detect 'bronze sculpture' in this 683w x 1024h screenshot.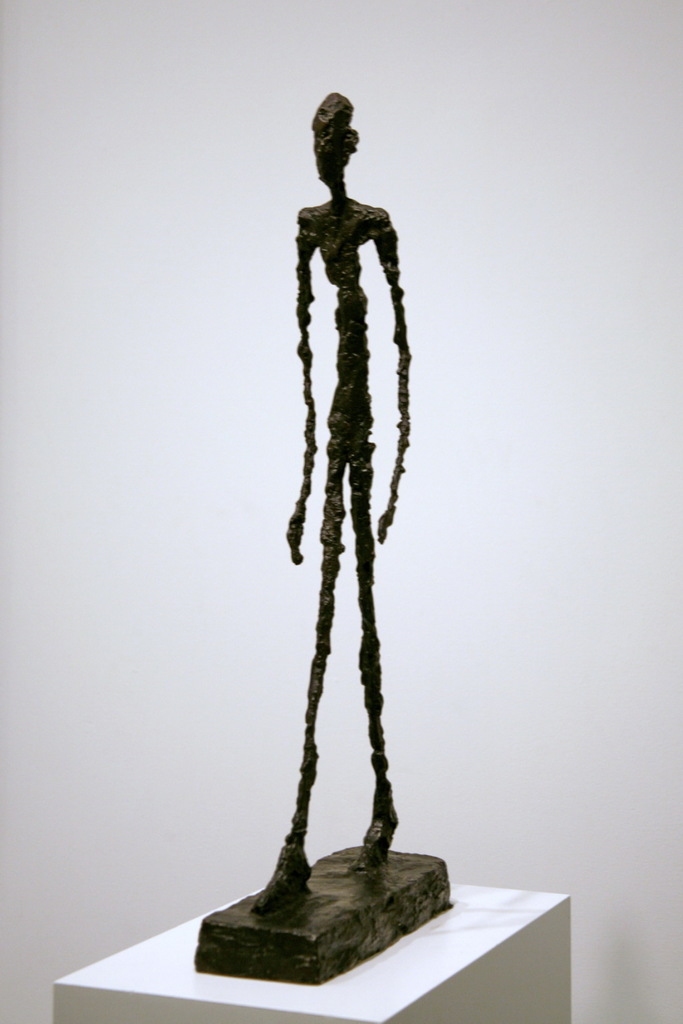
Detection: 189 86 460 987.
